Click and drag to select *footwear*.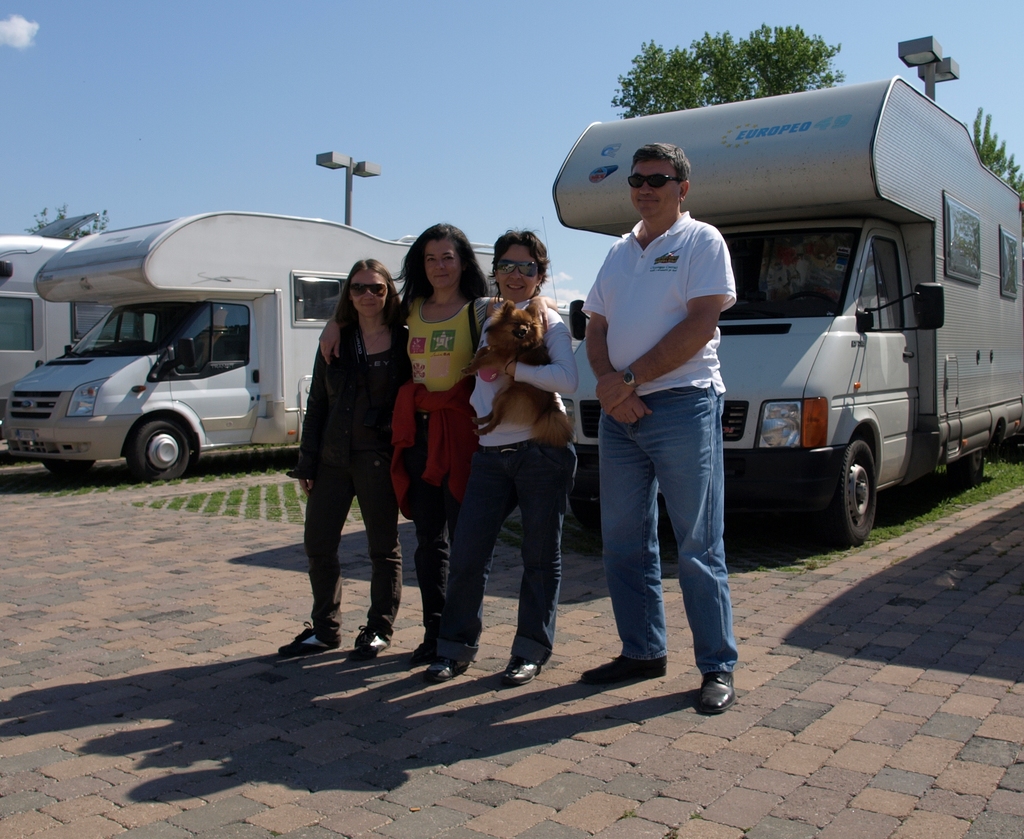
Selection: x1=500 y1=655 x2=542 y2=688.
